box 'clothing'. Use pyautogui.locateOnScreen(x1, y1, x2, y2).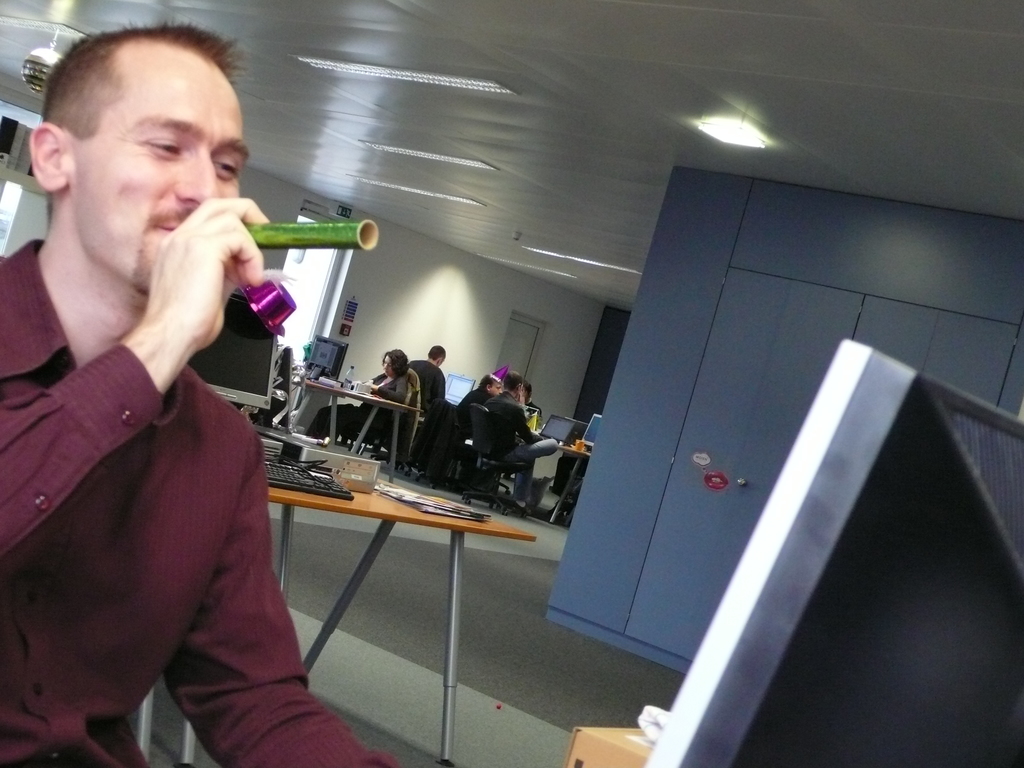
pyautogui.locateOnScreen(312, 370, 415, 439).
